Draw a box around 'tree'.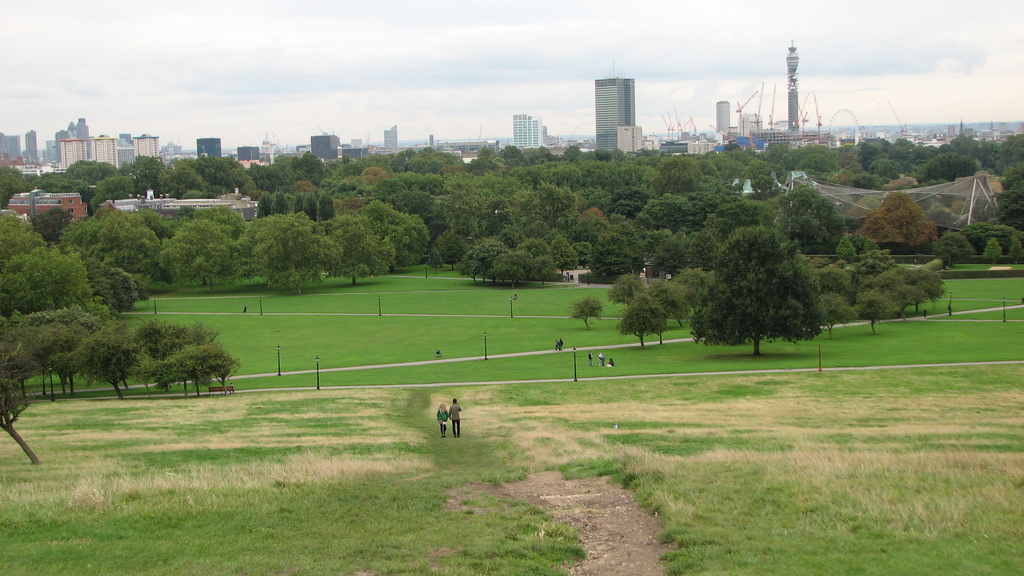
left=576, top=241, right=593, bottom=270.
